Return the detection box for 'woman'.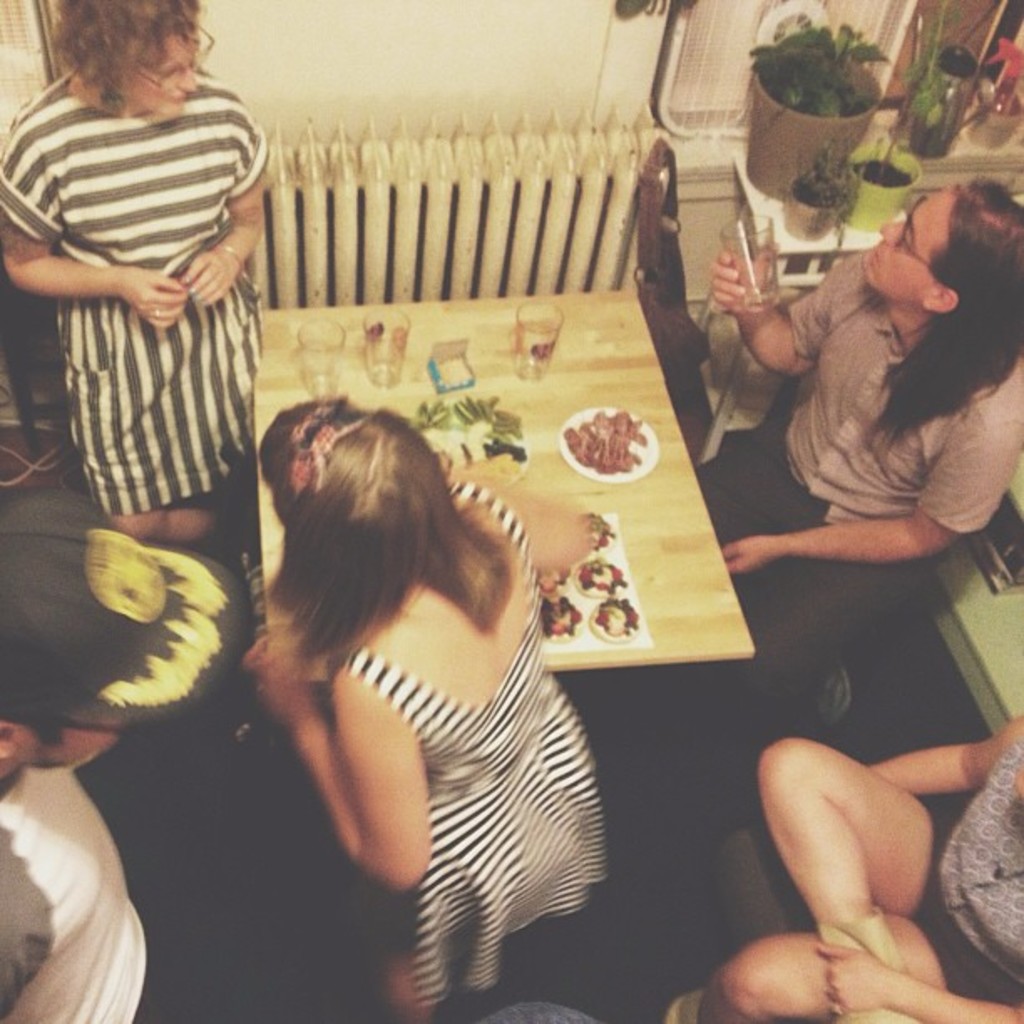
<region>236, 405, 606, 1022</region>.
